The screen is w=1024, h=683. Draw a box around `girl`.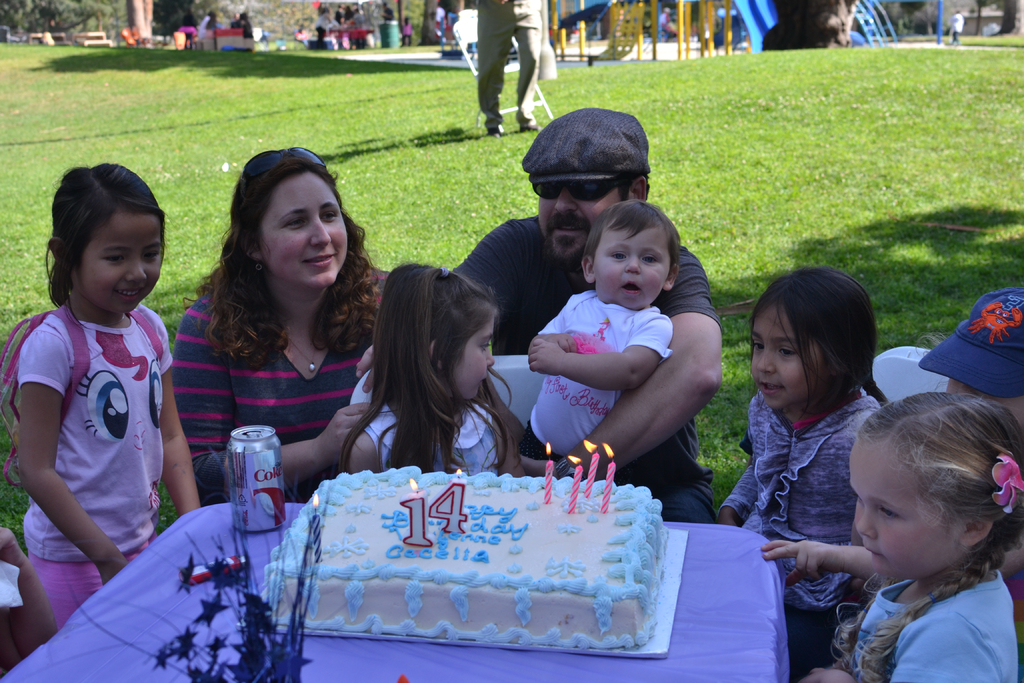
bbox=[342, 263, 531, 476].
